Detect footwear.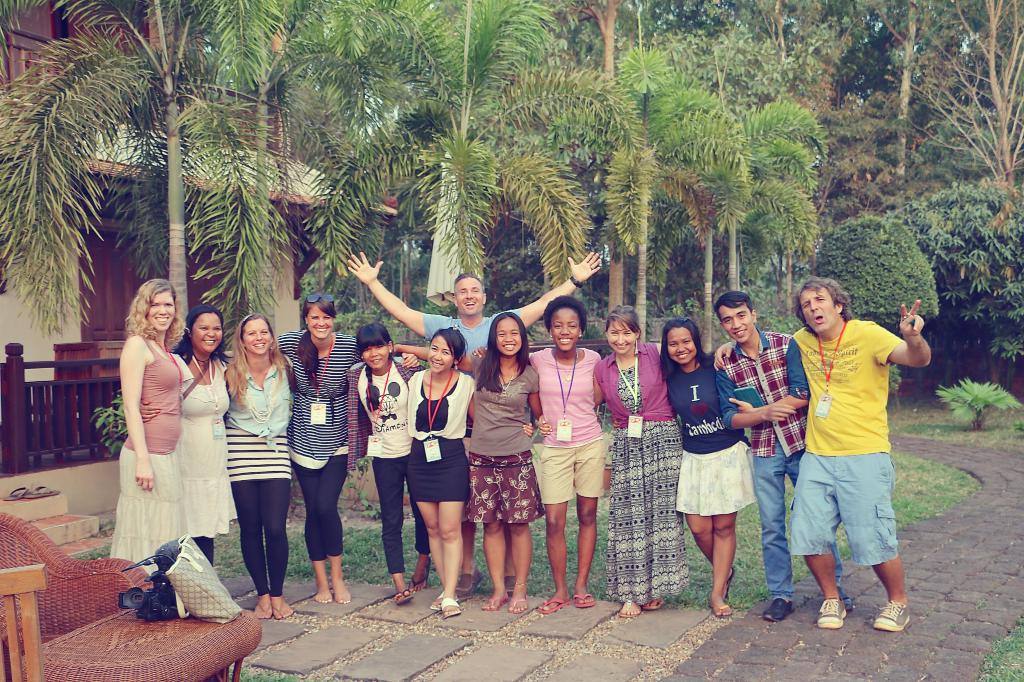
Detected at select_region(456, 582, 475, 600).
